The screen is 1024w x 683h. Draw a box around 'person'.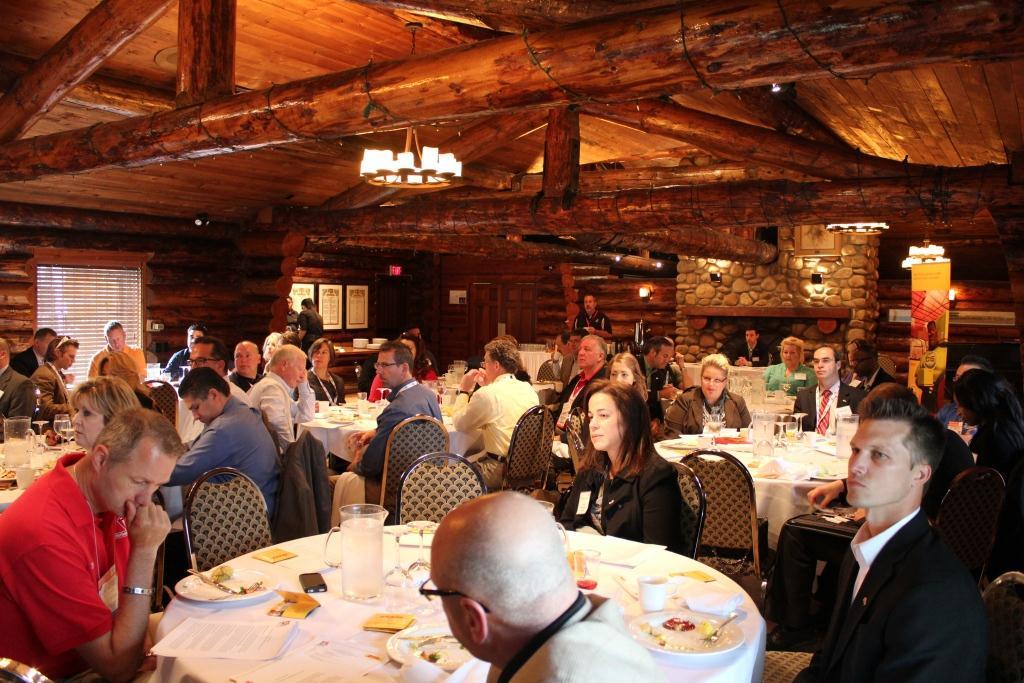
pyautogui.locateOnScreen(161, 370, 284, 603).
